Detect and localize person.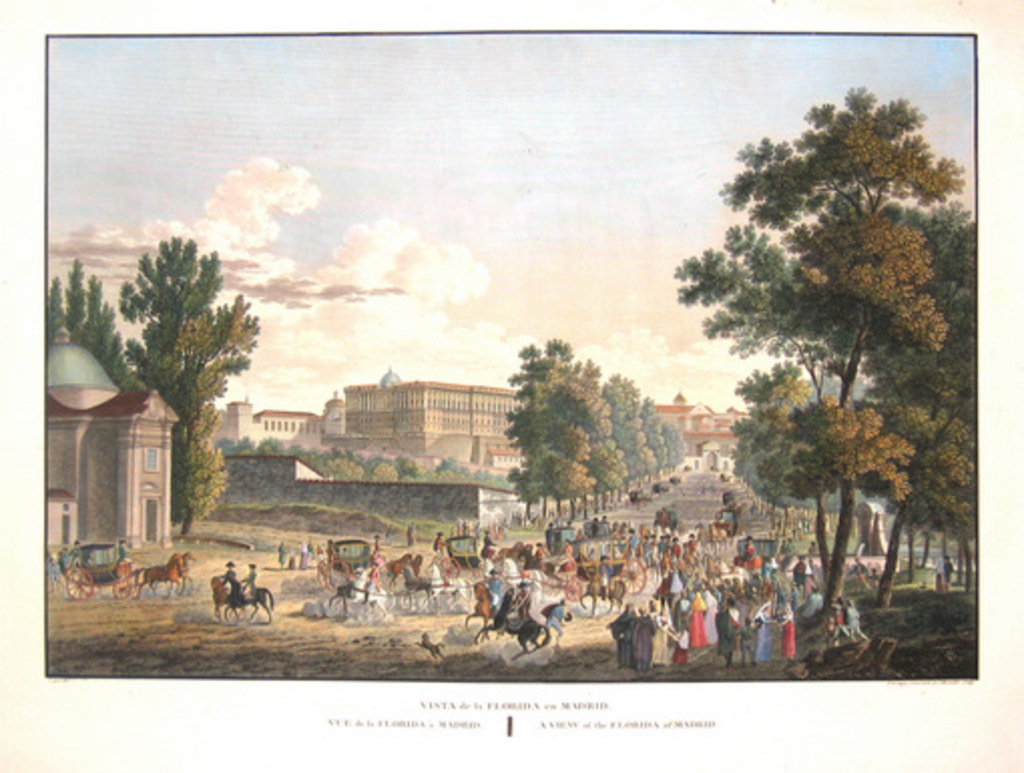
Localized at <box>432,532,450,562</box>.
